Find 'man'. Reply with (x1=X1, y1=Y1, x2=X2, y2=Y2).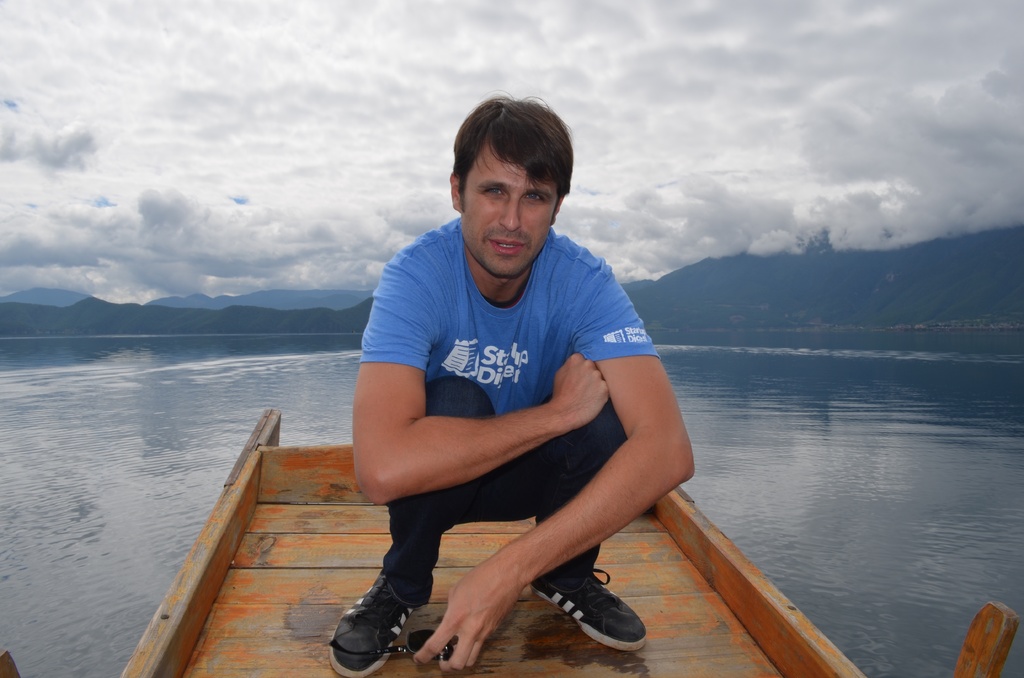
(x1=330, y1=88, x2=698, y2=669).
